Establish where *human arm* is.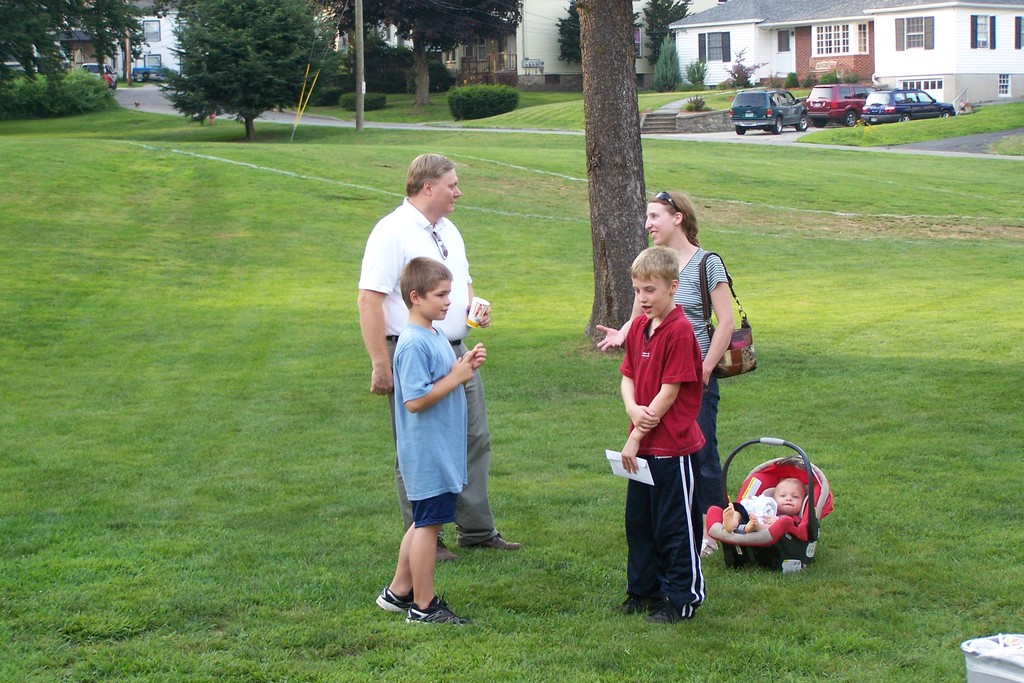
Established at crop(617, 335, 653, 431).
